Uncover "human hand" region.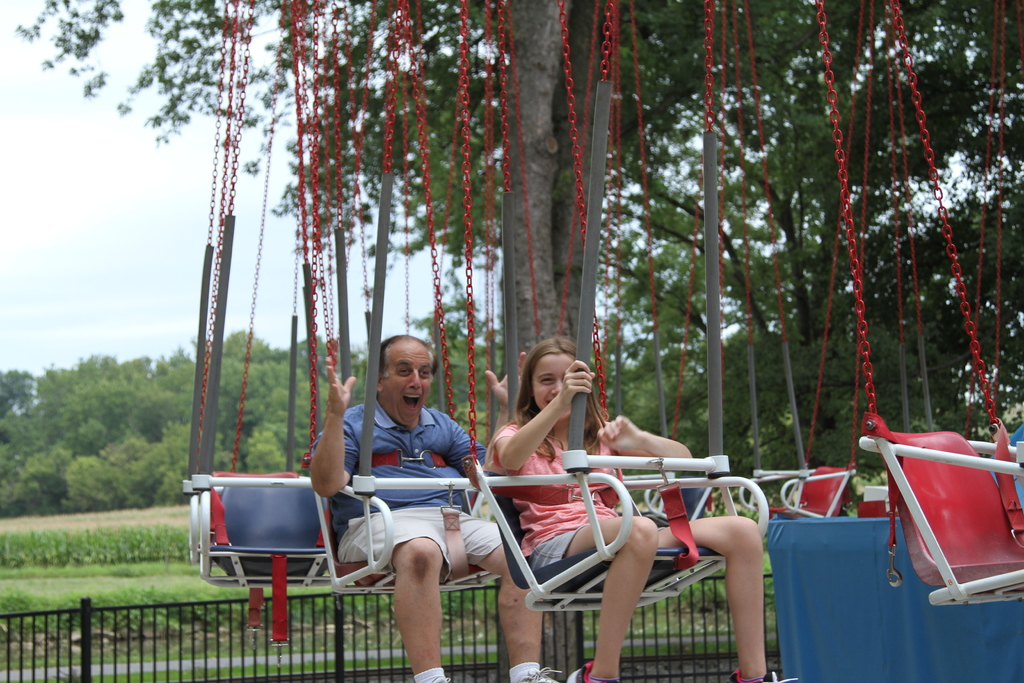
Uncovered: bbox=[483, 353, 525, 409].
